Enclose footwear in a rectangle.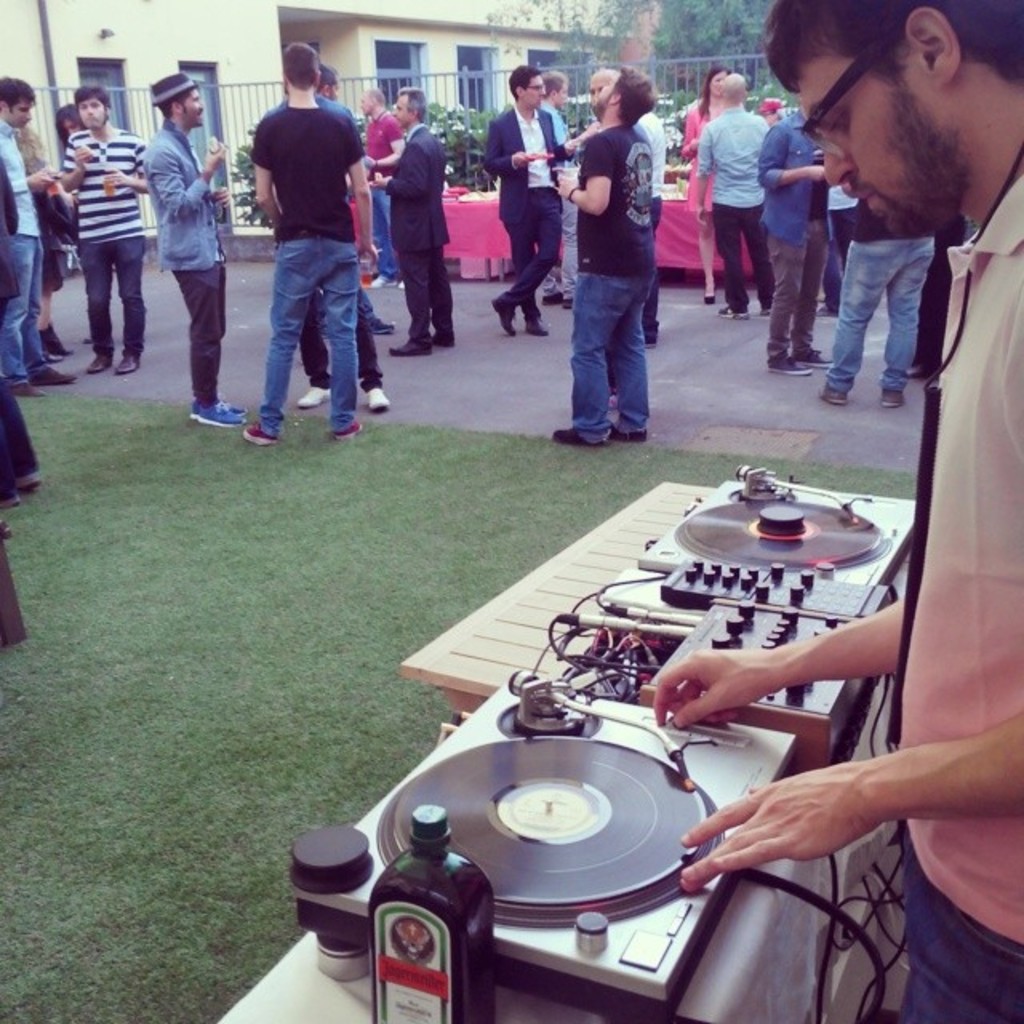
x1=490 y1=304 x2=517 y2=330.
